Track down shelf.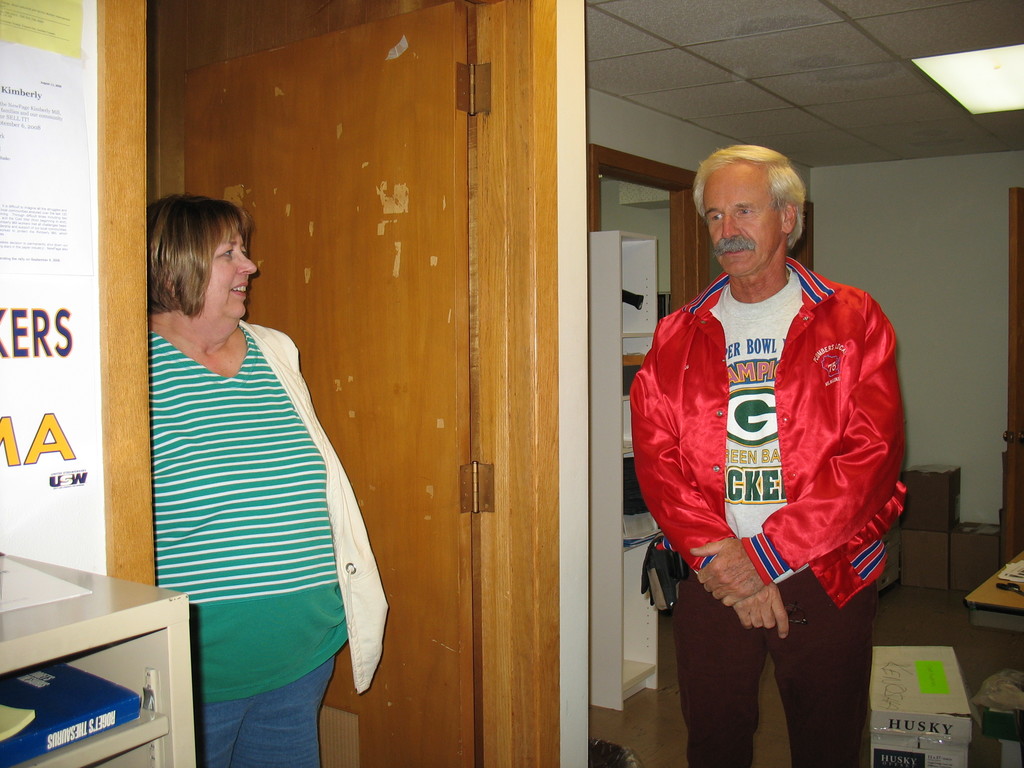
Tracked to bbox(0, 540, 202, 767).
